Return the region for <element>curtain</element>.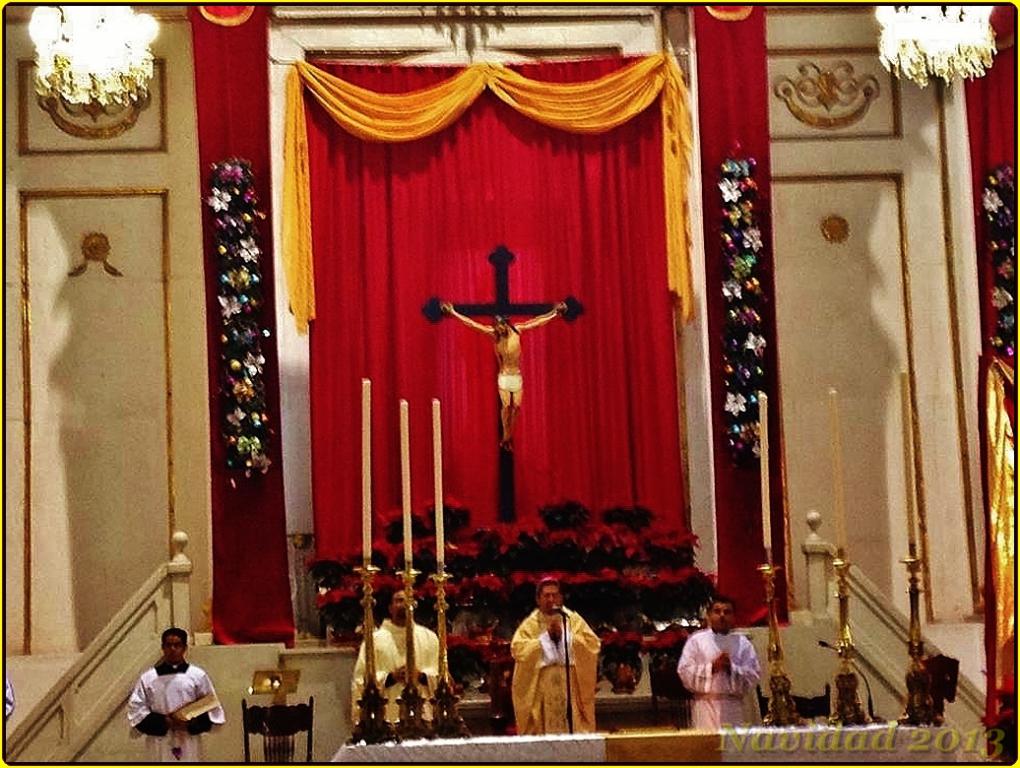
BBox(300, 50, 703, 554).
